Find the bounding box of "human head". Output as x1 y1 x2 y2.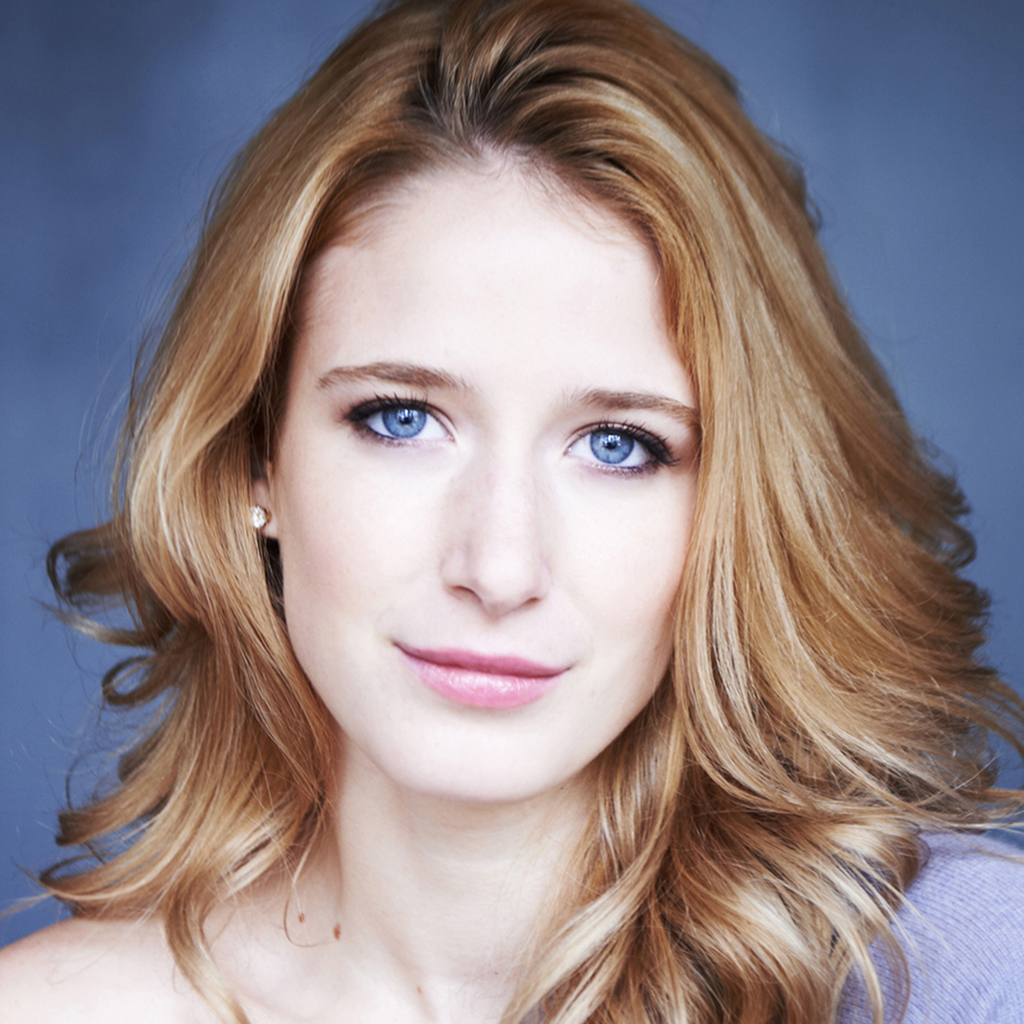
186 17 801 783.
